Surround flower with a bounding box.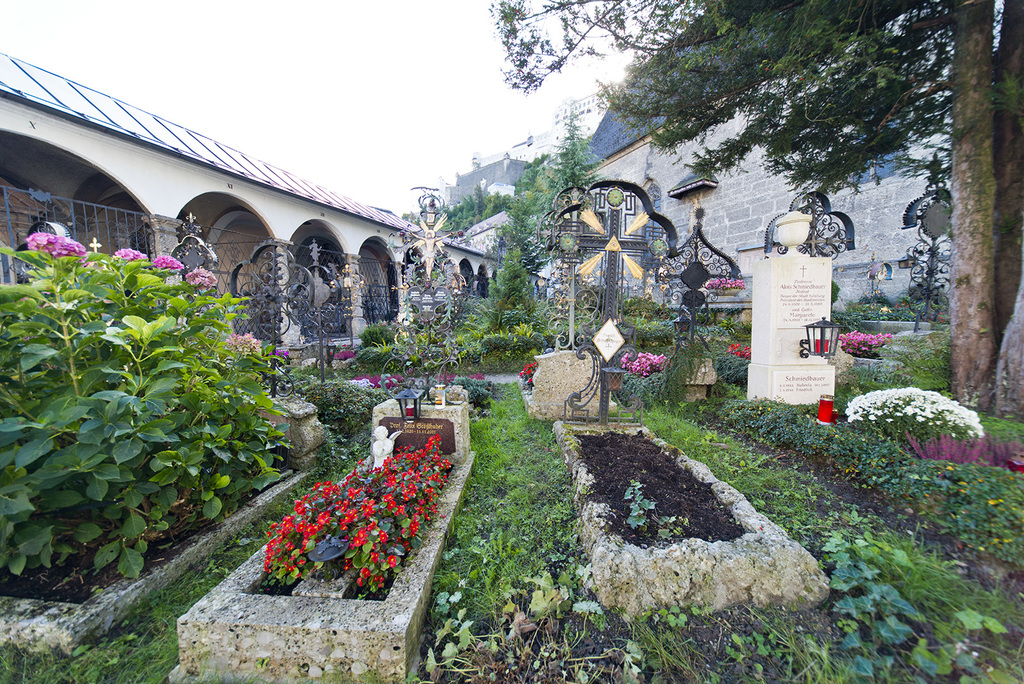
left=335, top=346, right=351, bottom=361.
